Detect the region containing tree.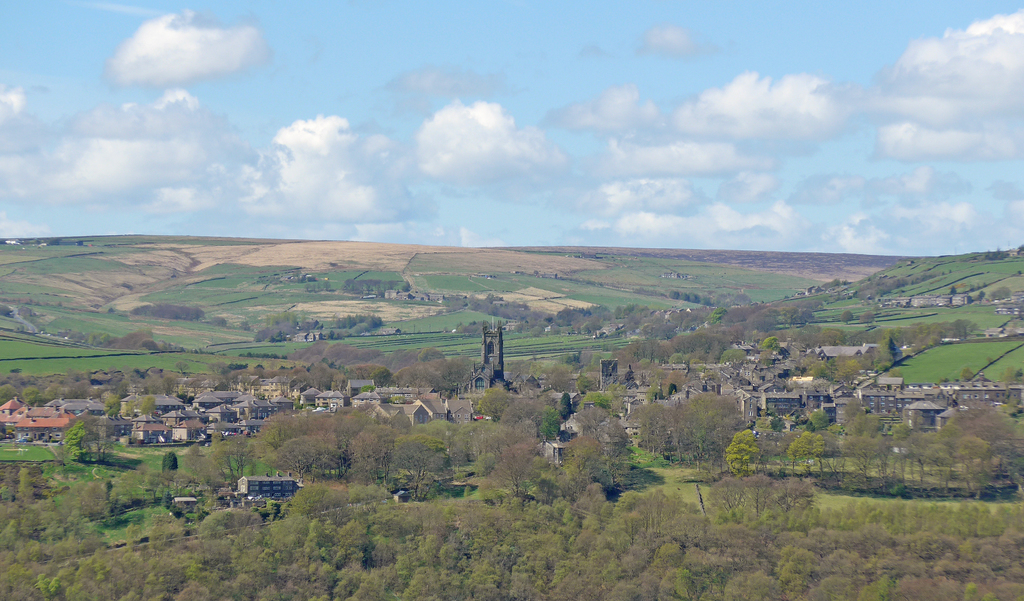
BBox(985, 245, 1011, 260).
